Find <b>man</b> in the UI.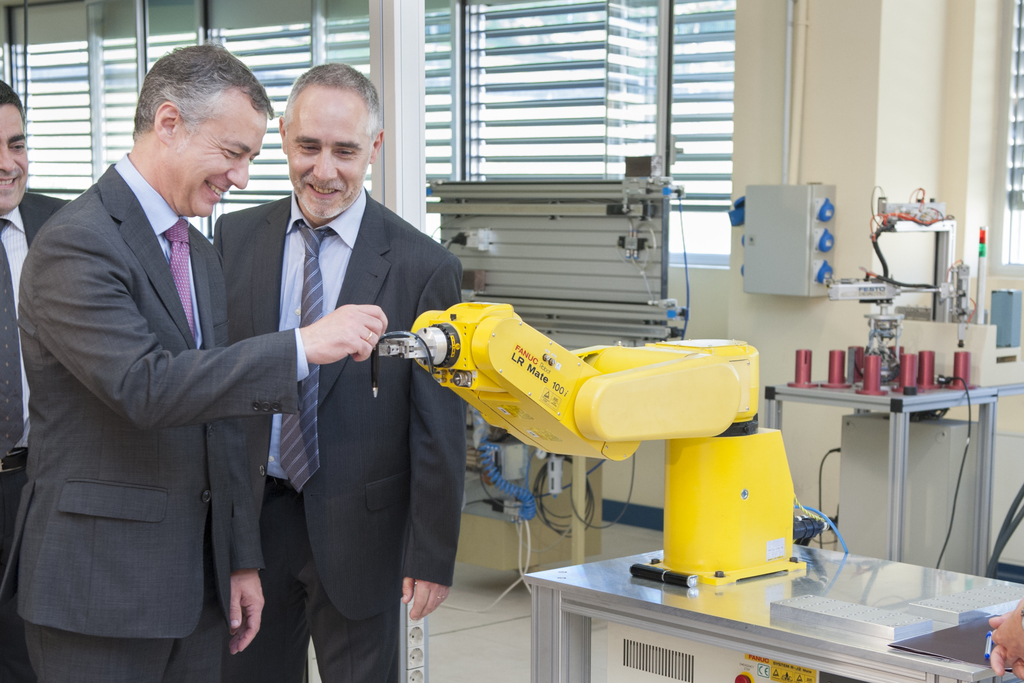
UI element at 216,60,465,682.
